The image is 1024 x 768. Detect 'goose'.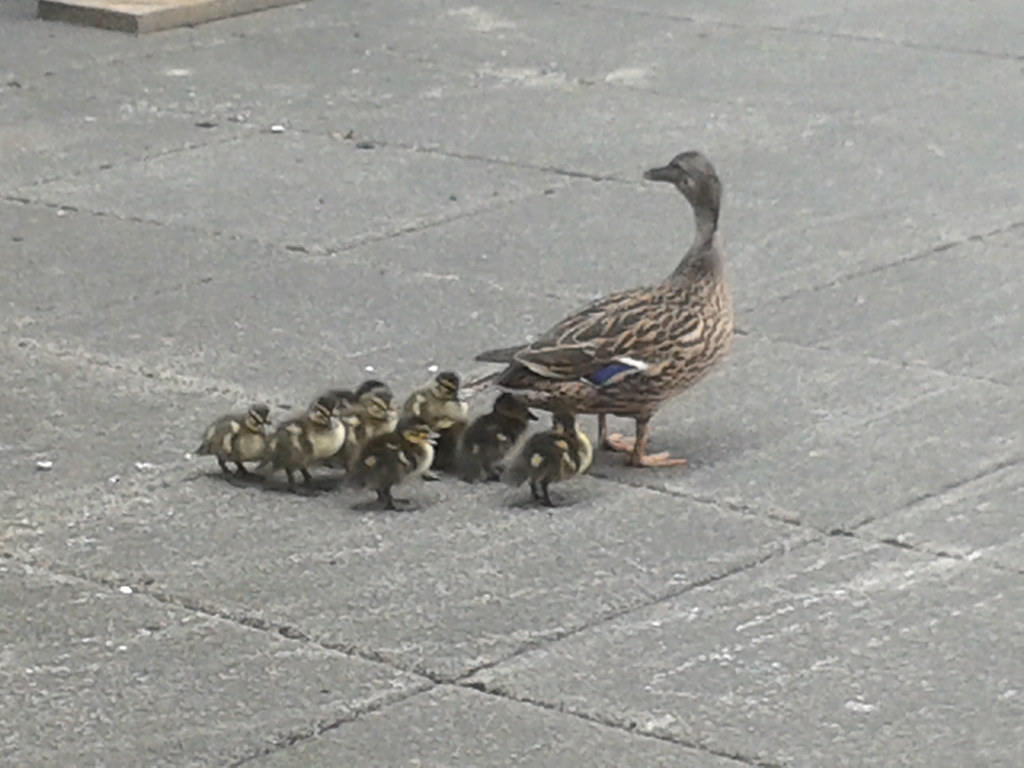
Detection: <box>196,399,276,485</box>.
